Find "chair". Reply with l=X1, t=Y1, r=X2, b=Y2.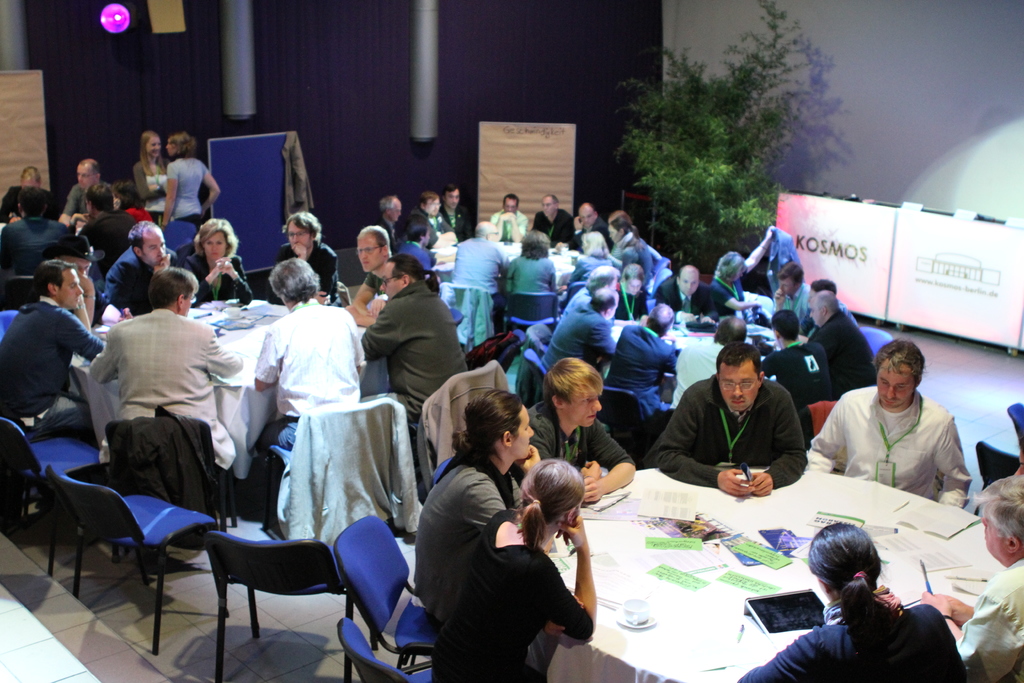
l=47, t=465, r=228, b=655.
